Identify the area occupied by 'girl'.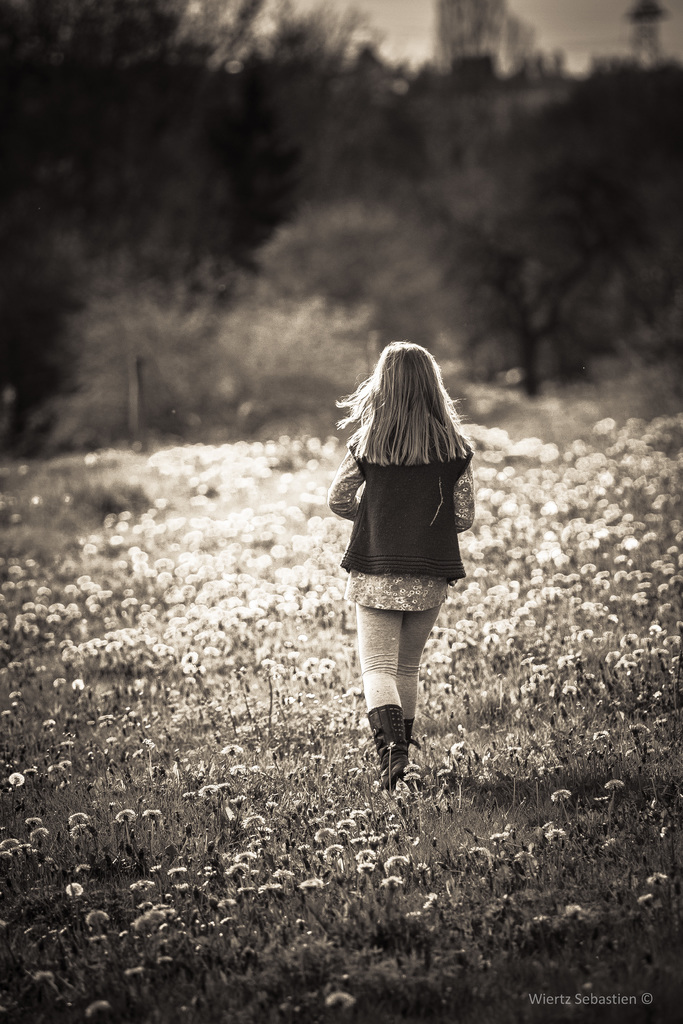
Area: select_region(329, 344, 475, 788).
